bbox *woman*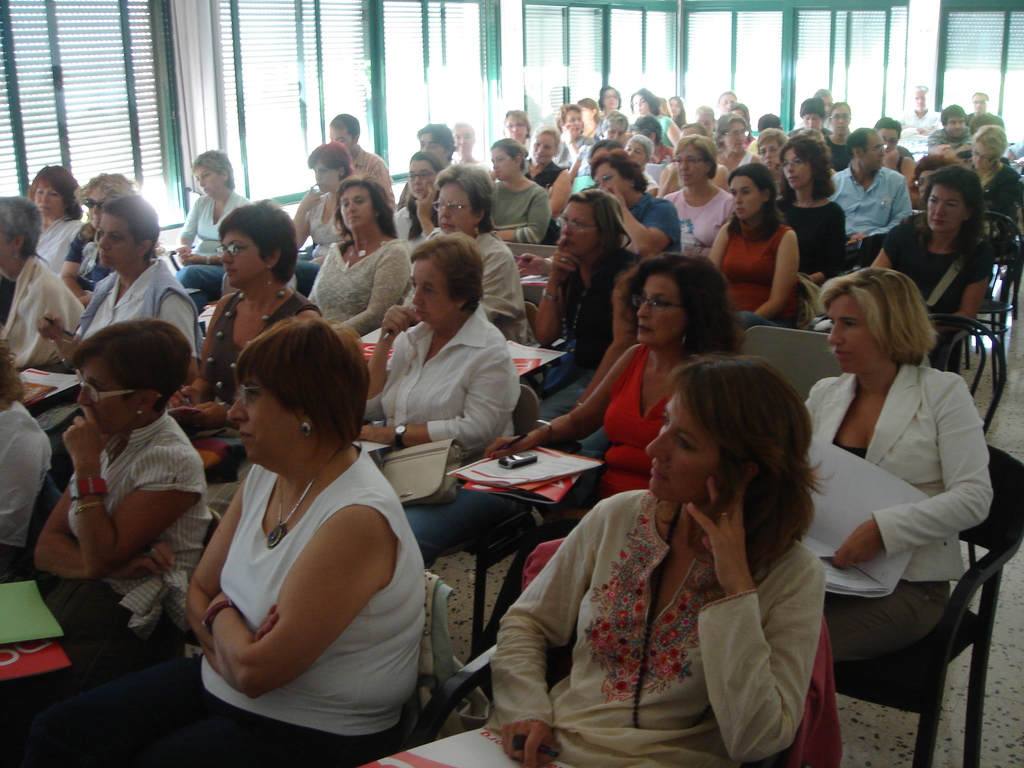
locate(479, 135, 552, 245)
